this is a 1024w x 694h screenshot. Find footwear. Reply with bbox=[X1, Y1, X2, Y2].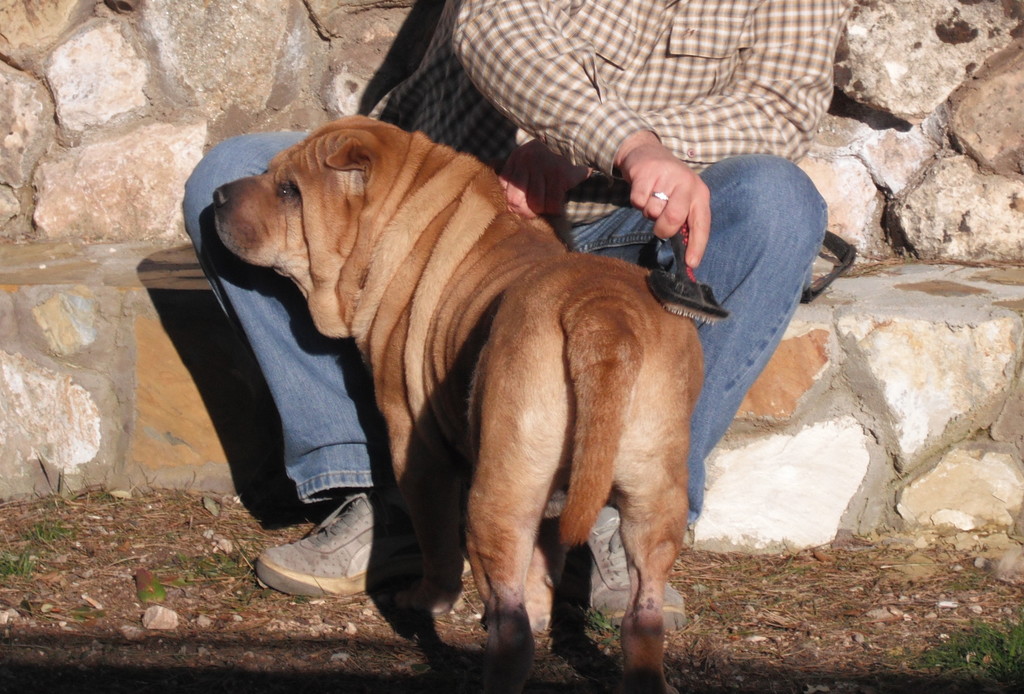
bbox=[250, 502, 380, 618].
